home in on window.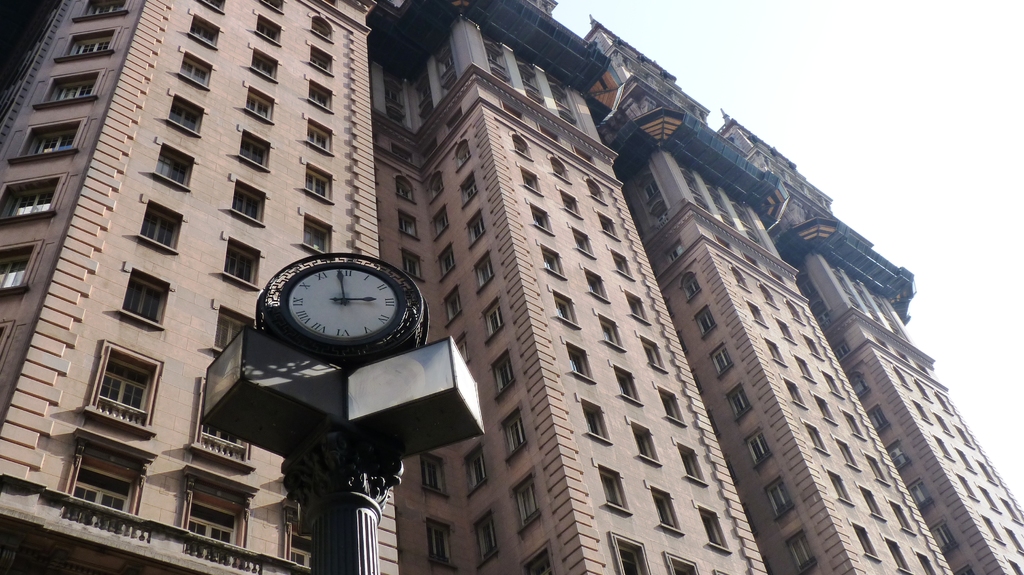
Homed in at bbox=[154, 143, 191, 191].
